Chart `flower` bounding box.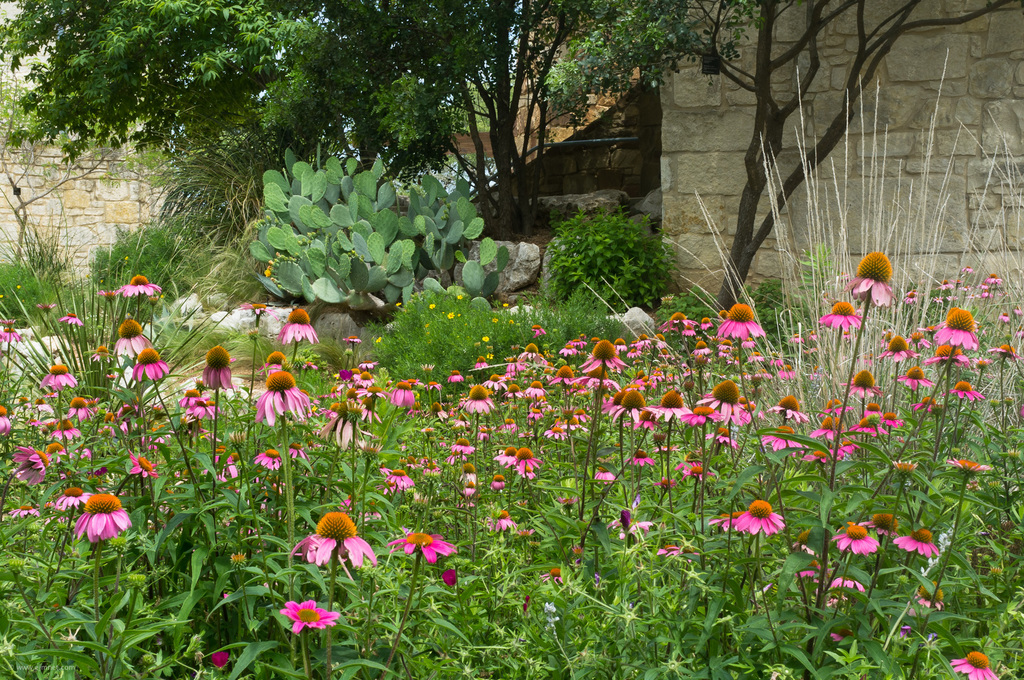
Charted: 729:497:781:535.
